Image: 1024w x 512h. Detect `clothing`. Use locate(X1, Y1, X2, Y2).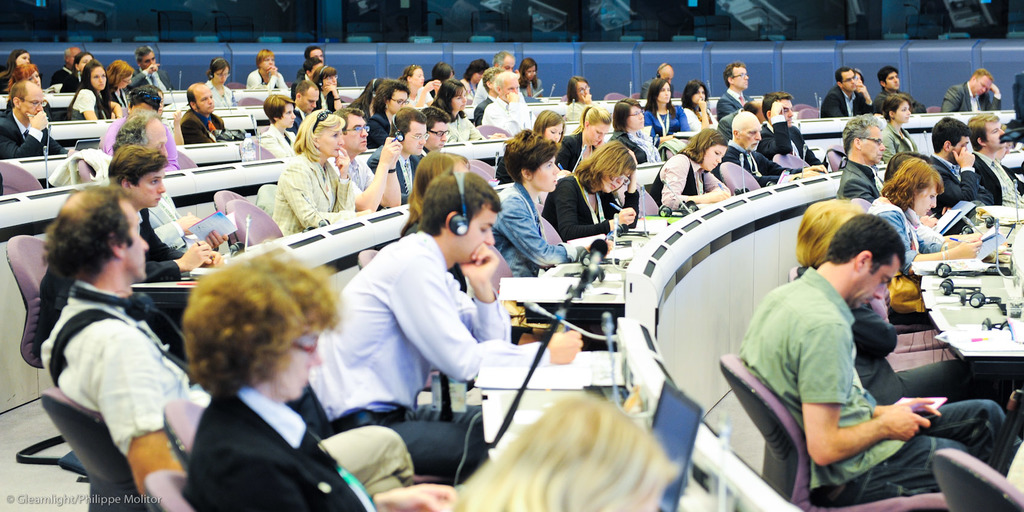
locate(836, 158, 886, 202).
